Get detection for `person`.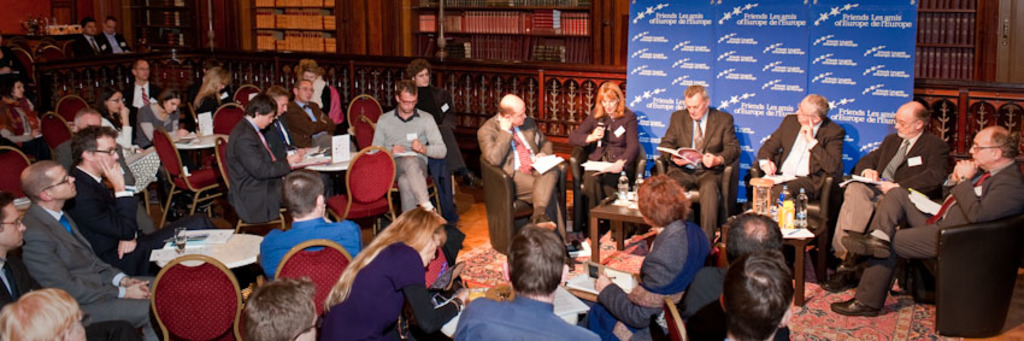
Detection: (left=186, top=65, right=234, bottom=139).
